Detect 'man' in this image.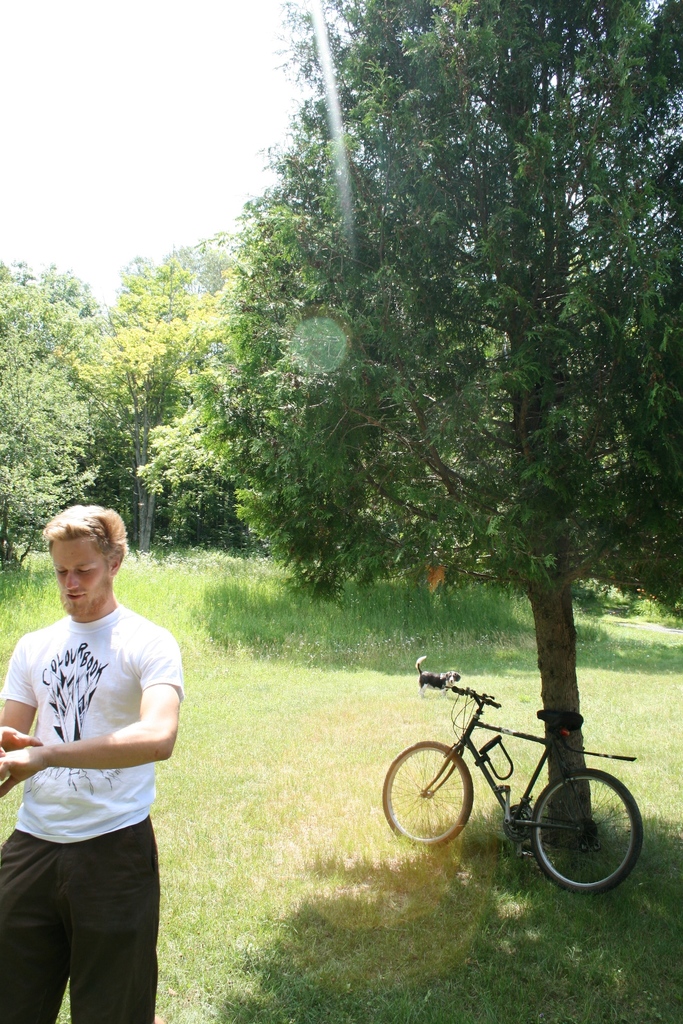
Detection: x1=5 y1=493 x2=191 y2=1011.
